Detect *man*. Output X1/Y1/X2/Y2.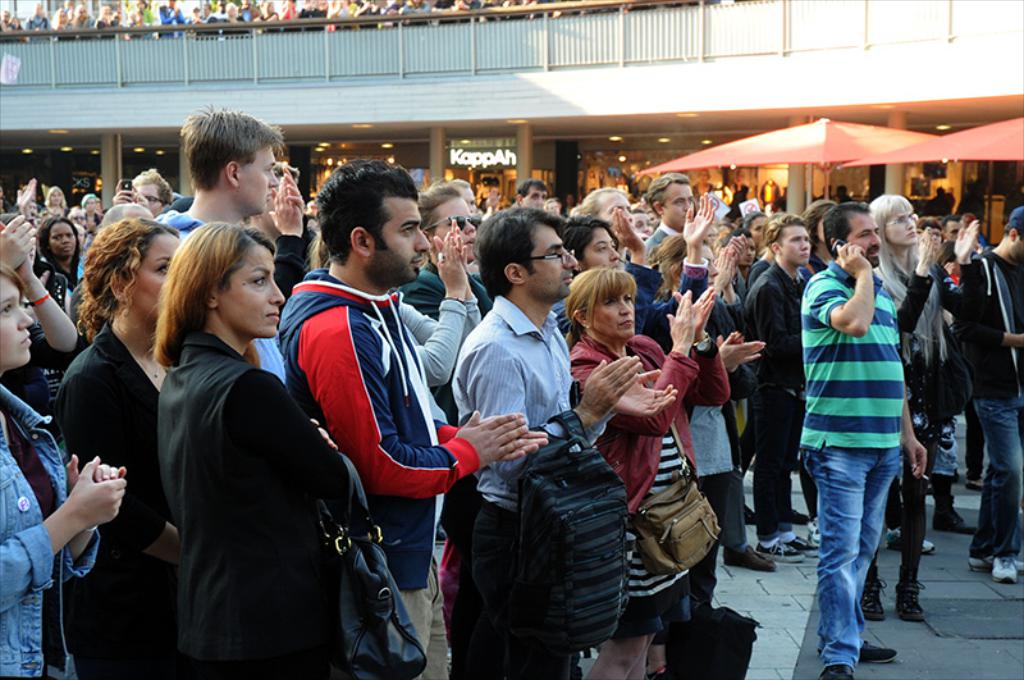
788/216/934/674.
